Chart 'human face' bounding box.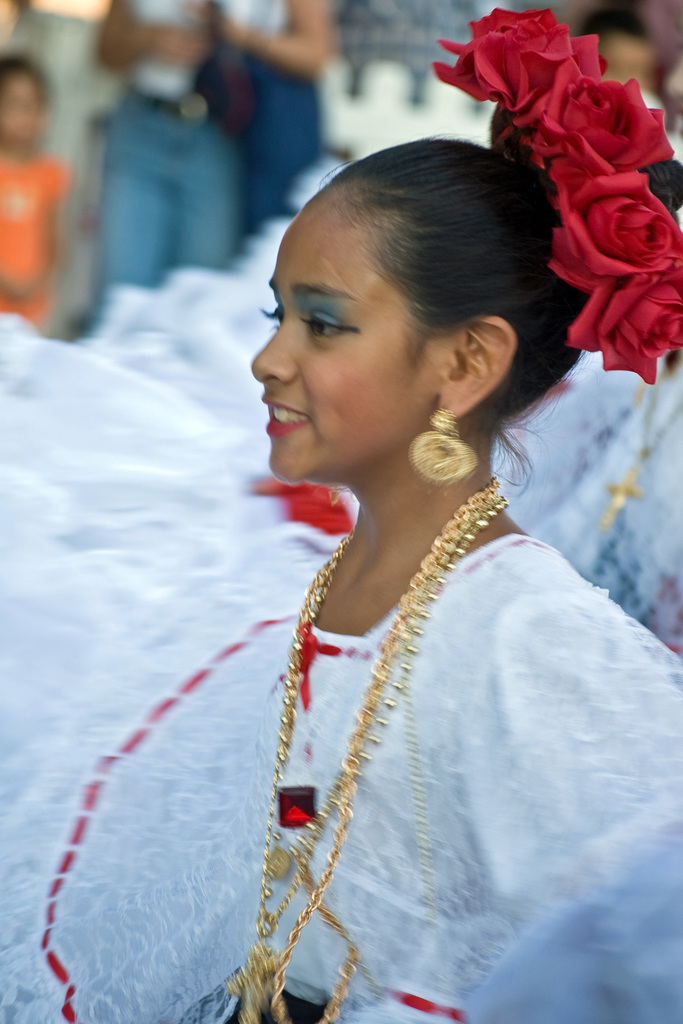
Charted: region(250, 195, 429, 483).
